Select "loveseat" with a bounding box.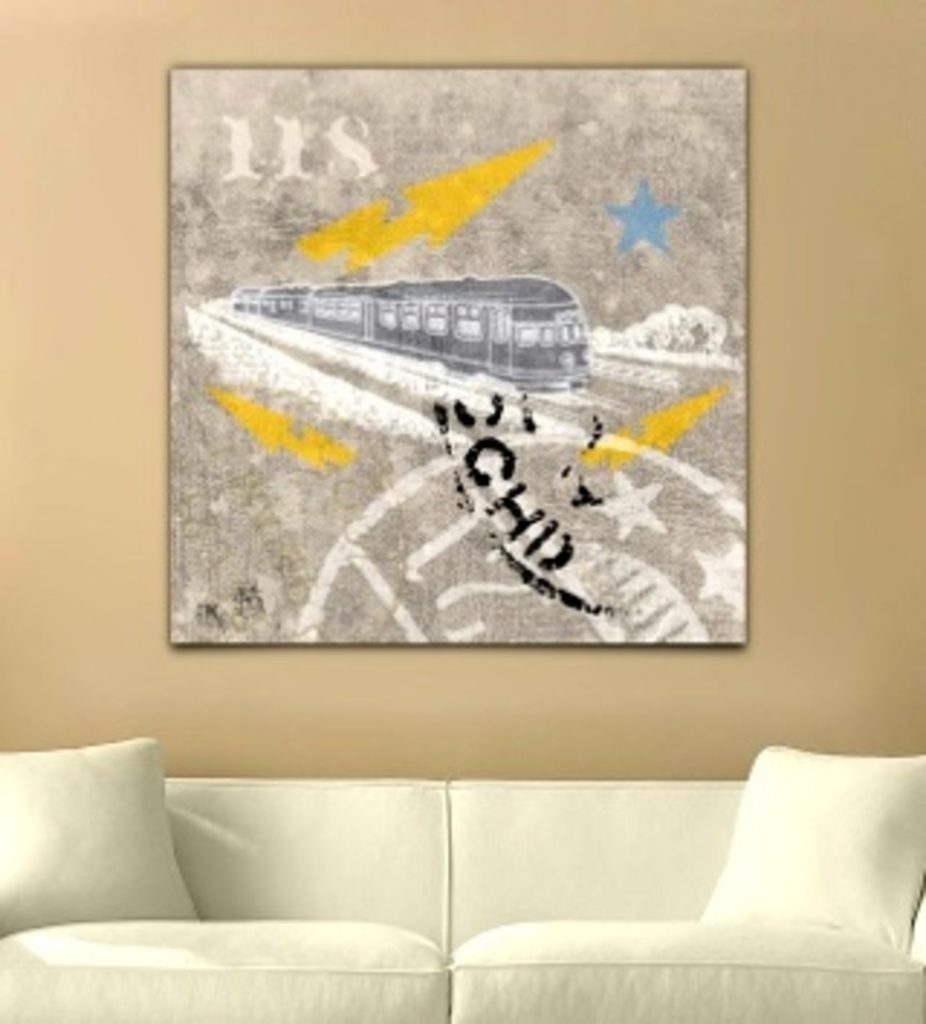
x1=9 y1=758 x2=888 y2=1021.
